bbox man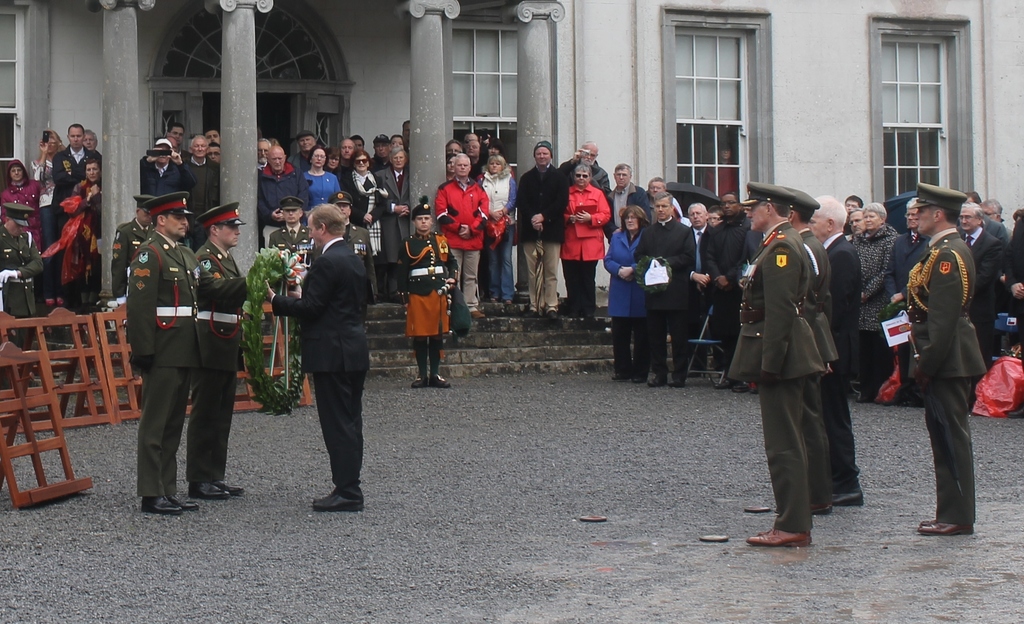
pyautogui.locateOnScreen(140, 136, 192, 197)
